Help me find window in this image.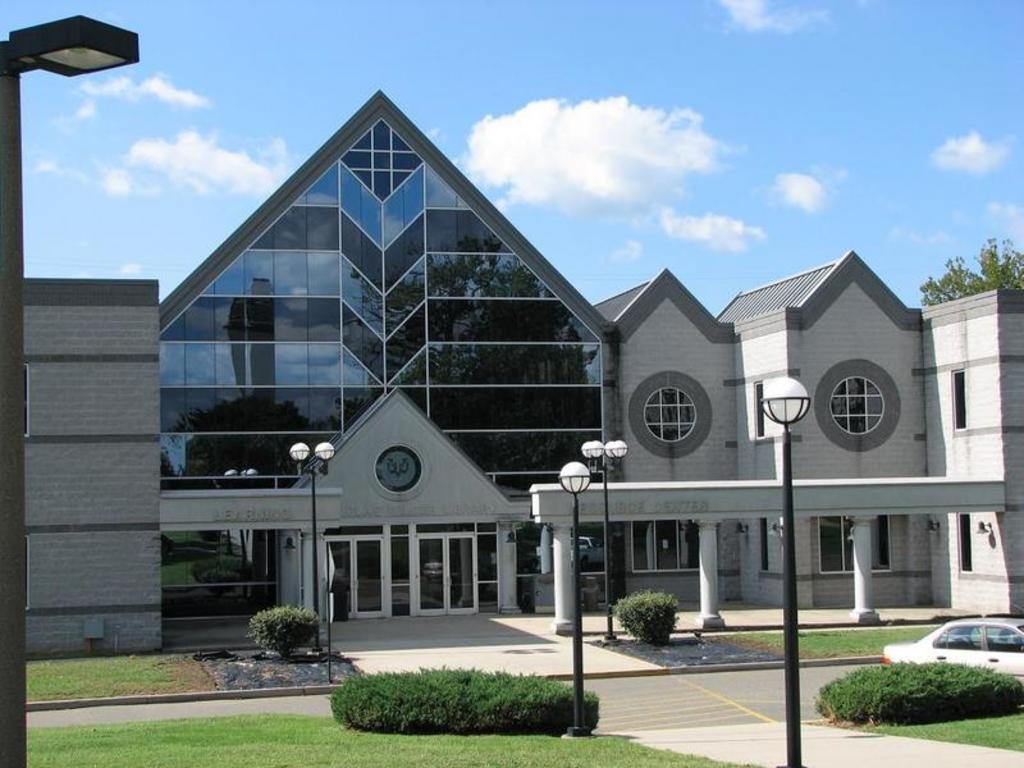
Found it: select_region(810, 357, 902, 454).
